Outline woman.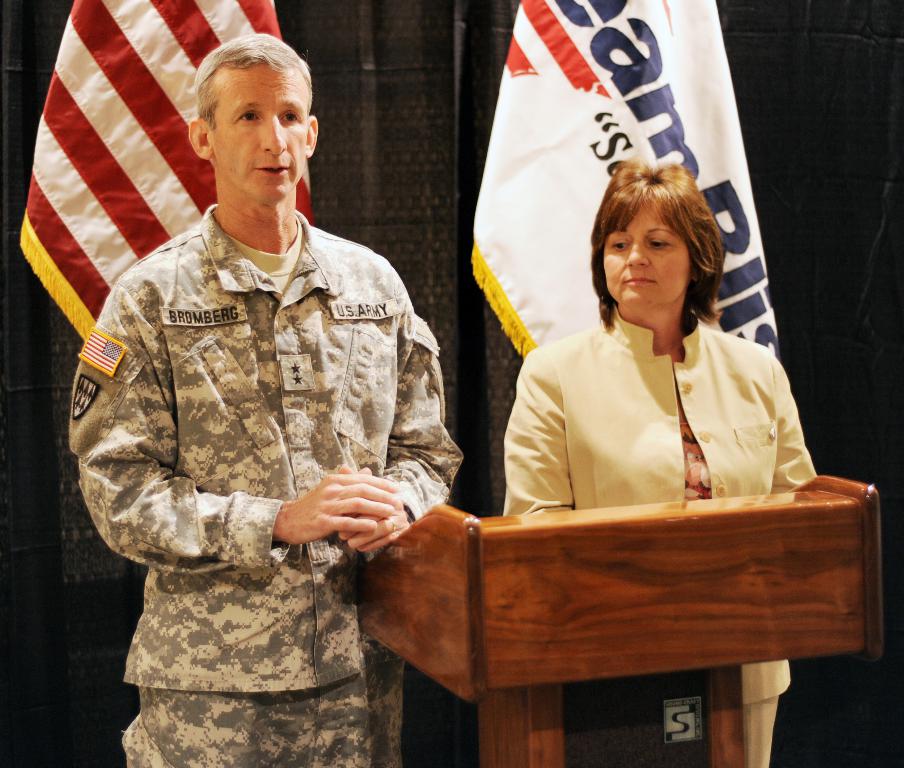
Outline: 504, 153, 818, 767.
